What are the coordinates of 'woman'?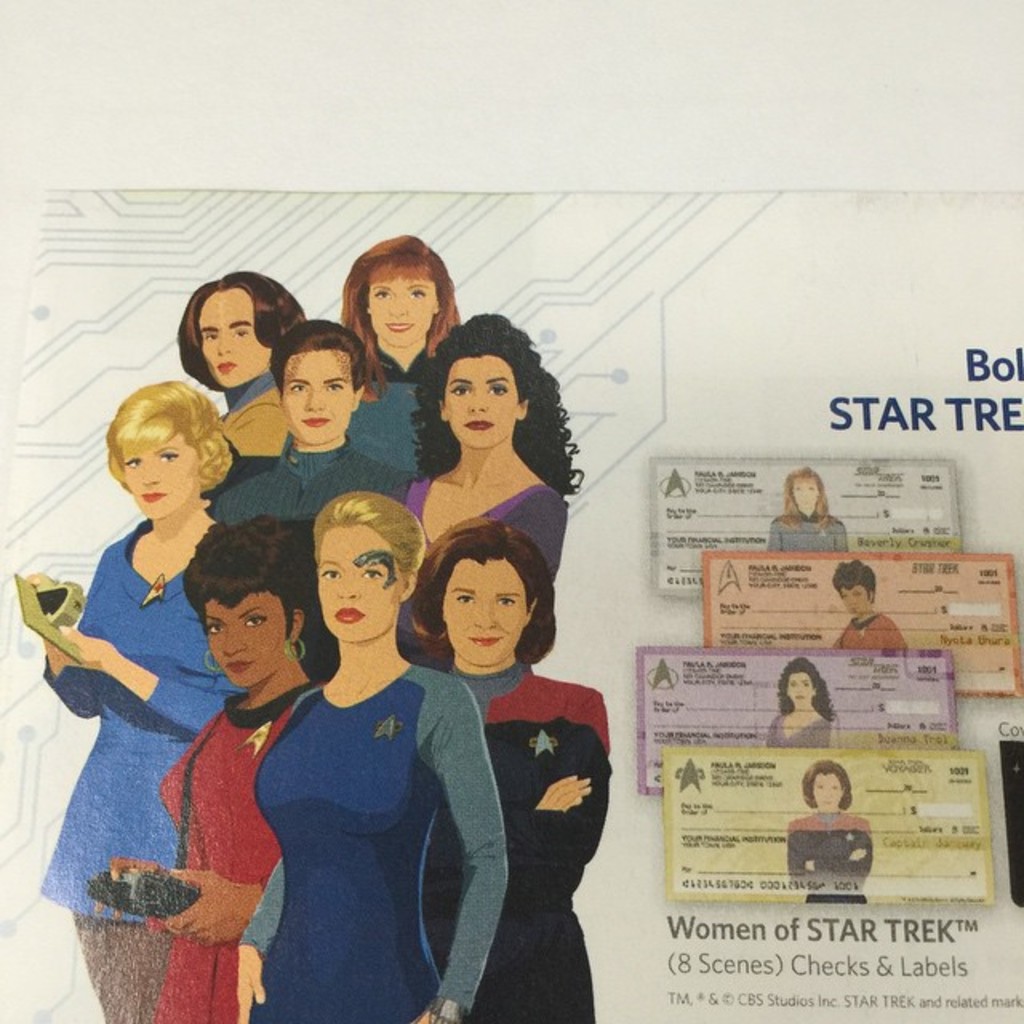
400/502/613/1022.
